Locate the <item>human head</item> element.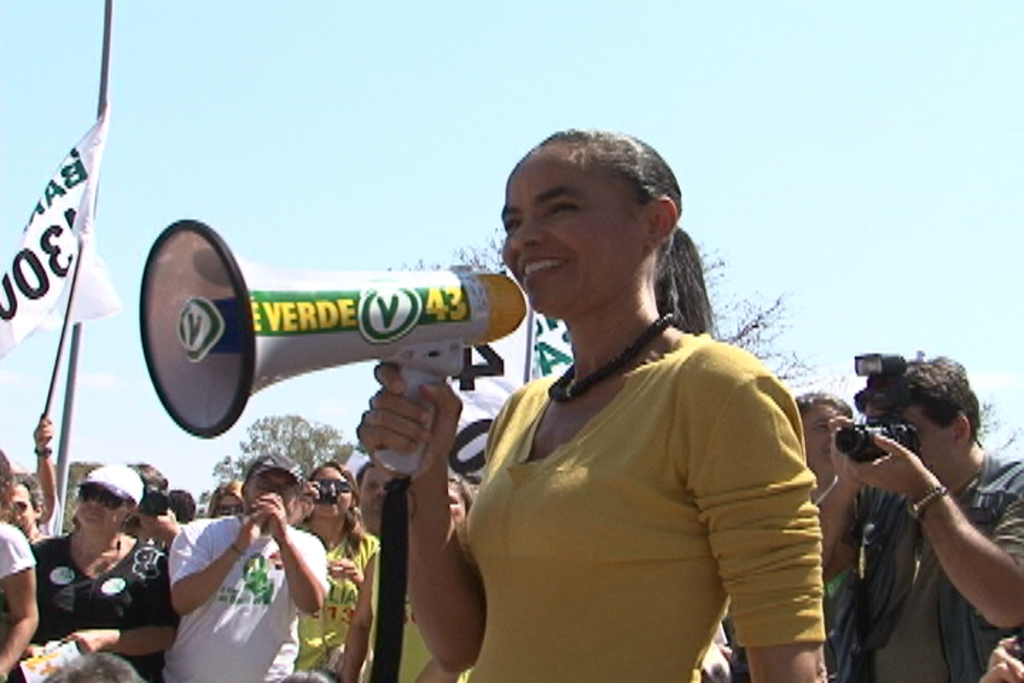
Element bbox: select_region(796, 393, 850, 481).
